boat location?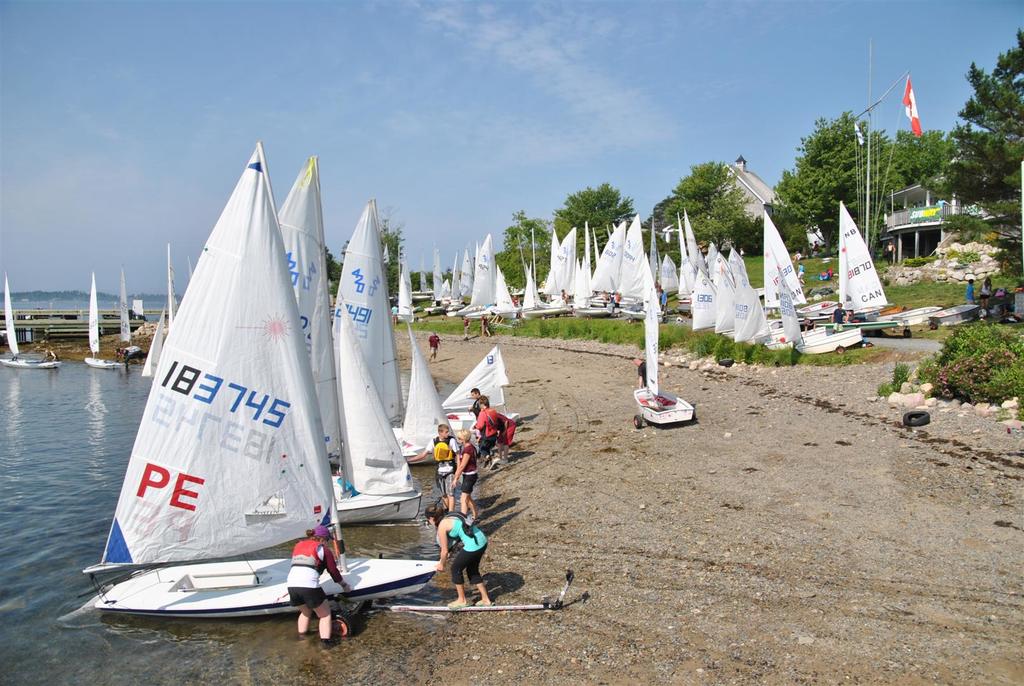
left=0, top=271, right=64, bottom=370
